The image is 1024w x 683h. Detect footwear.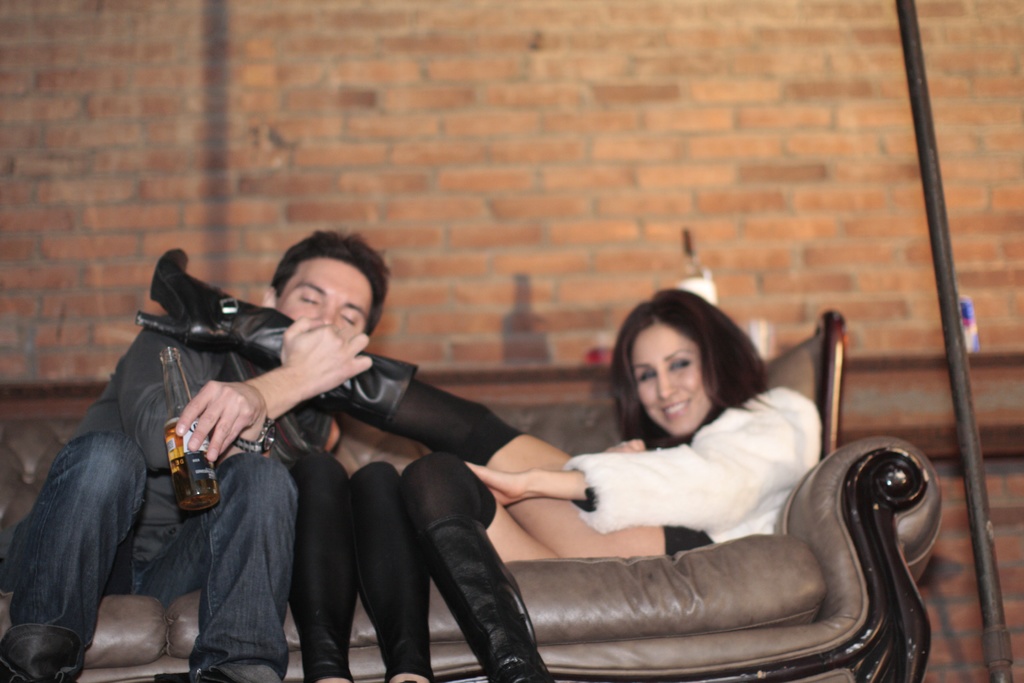
Detection: (198, 663, 279, 682).
